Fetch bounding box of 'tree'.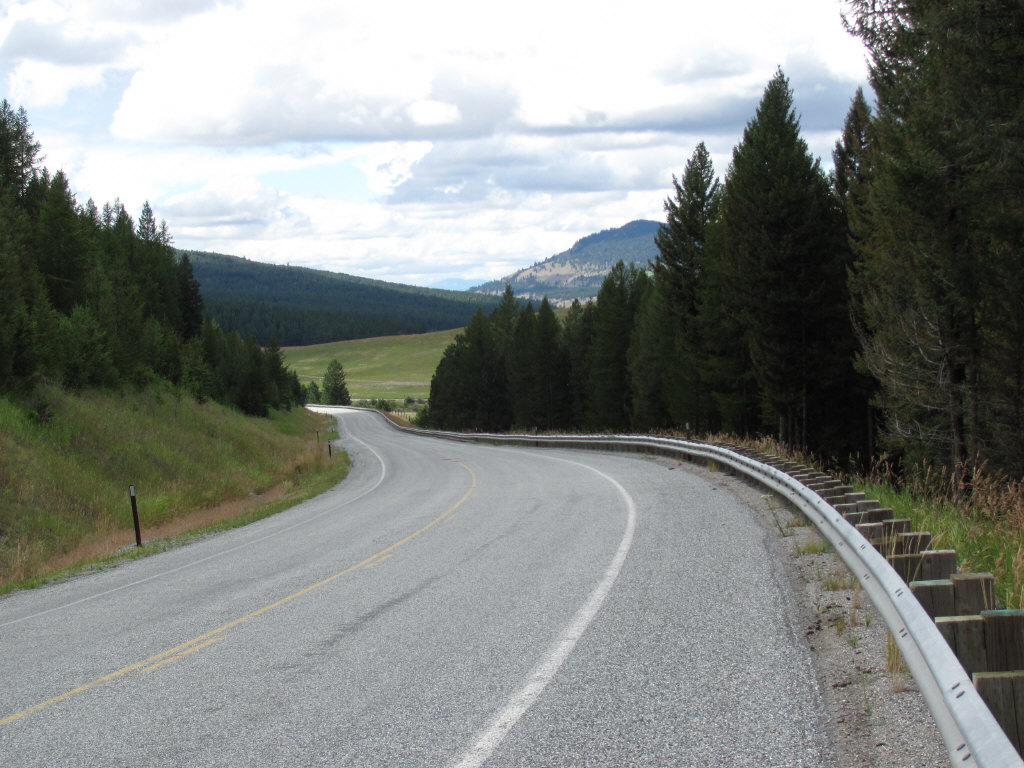
Bbox: region(0, 88, 45, 248).
